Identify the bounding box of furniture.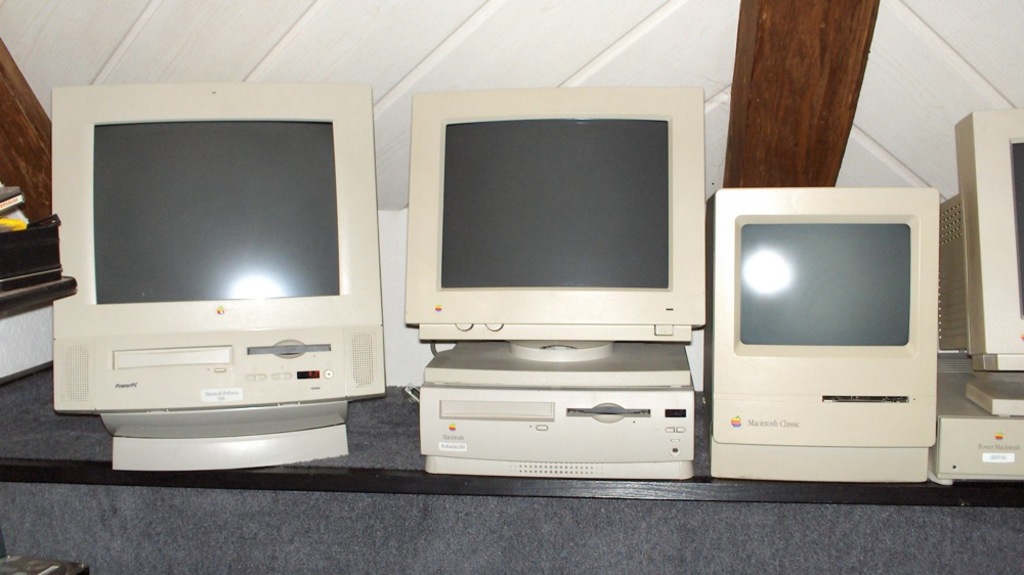
bbox=[0, 357, 1023, 574].
